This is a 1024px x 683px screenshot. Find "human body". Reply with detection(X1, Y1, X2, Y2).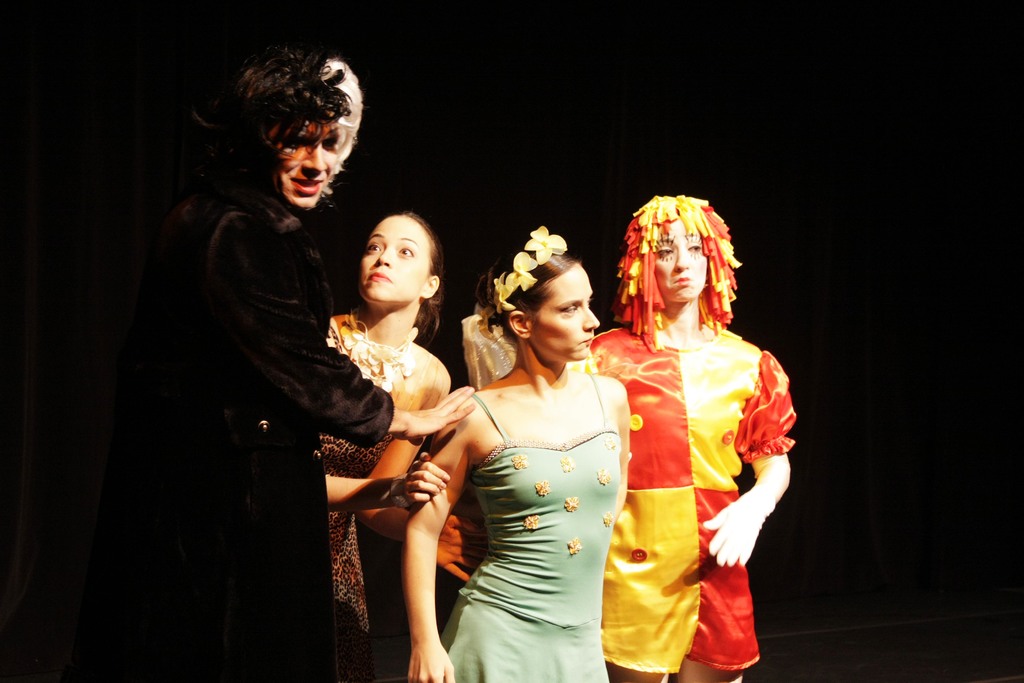
detection(590, 198, 799, 679).
